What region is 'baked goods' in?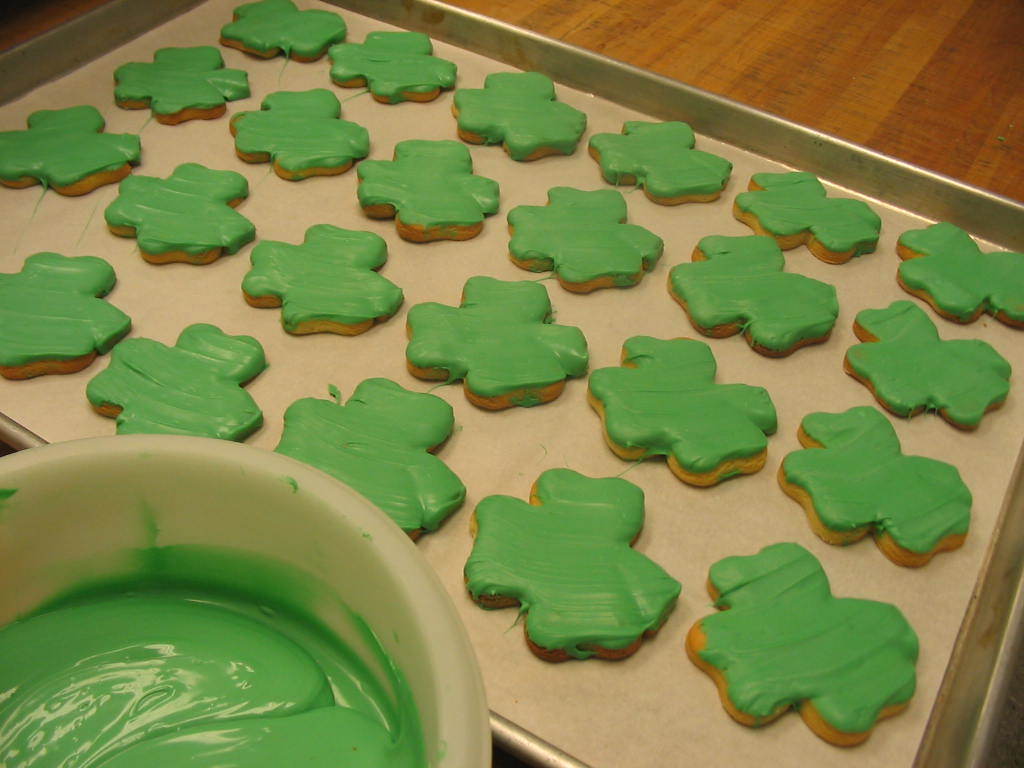
[587,337,782,485].
